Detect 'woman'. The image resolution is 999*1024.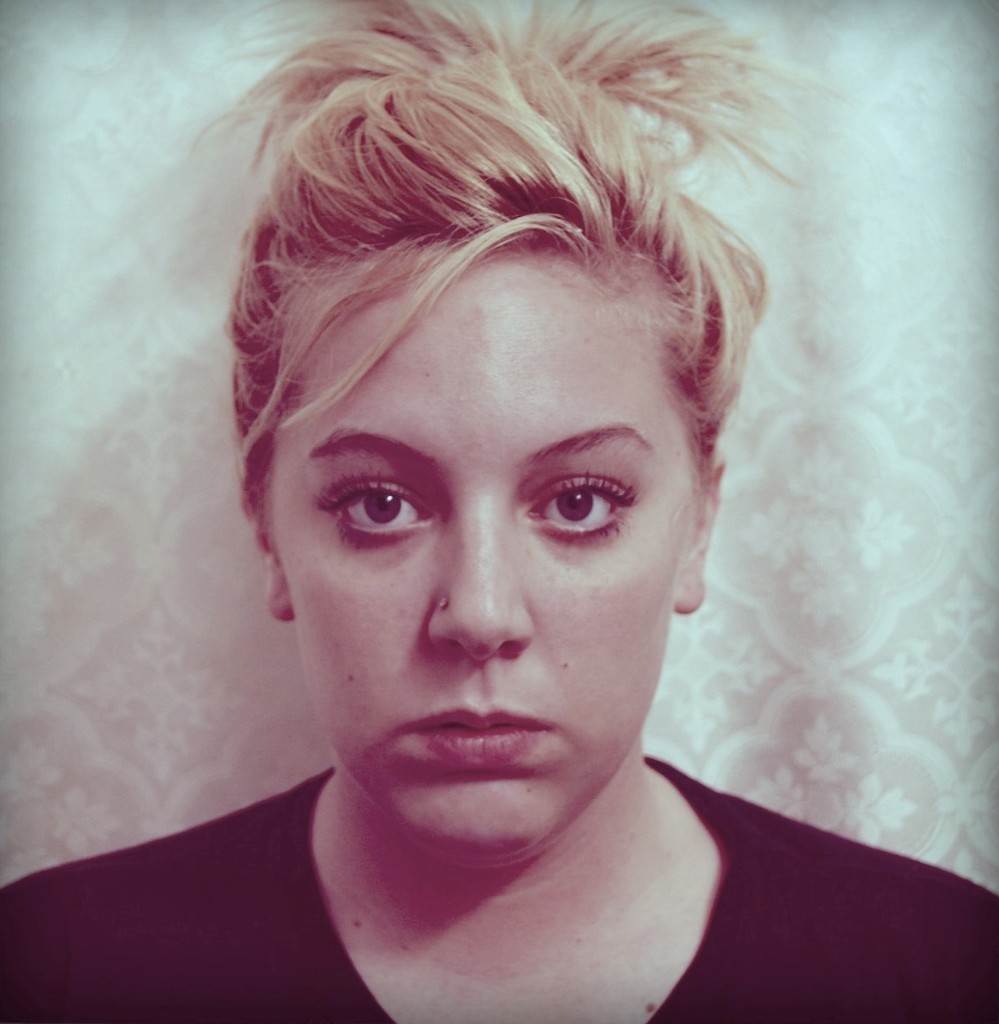
[left=87, top=3, right=891, bottom=1023].
